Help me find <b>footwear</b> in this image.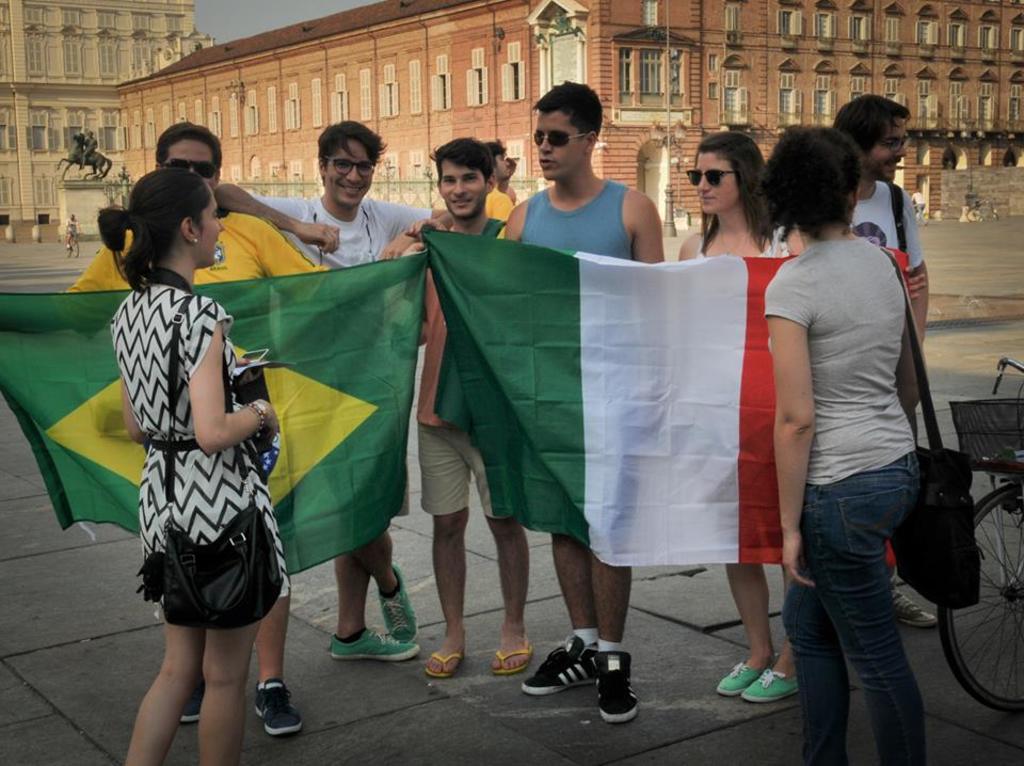
Found it: 739,660,801,706.
